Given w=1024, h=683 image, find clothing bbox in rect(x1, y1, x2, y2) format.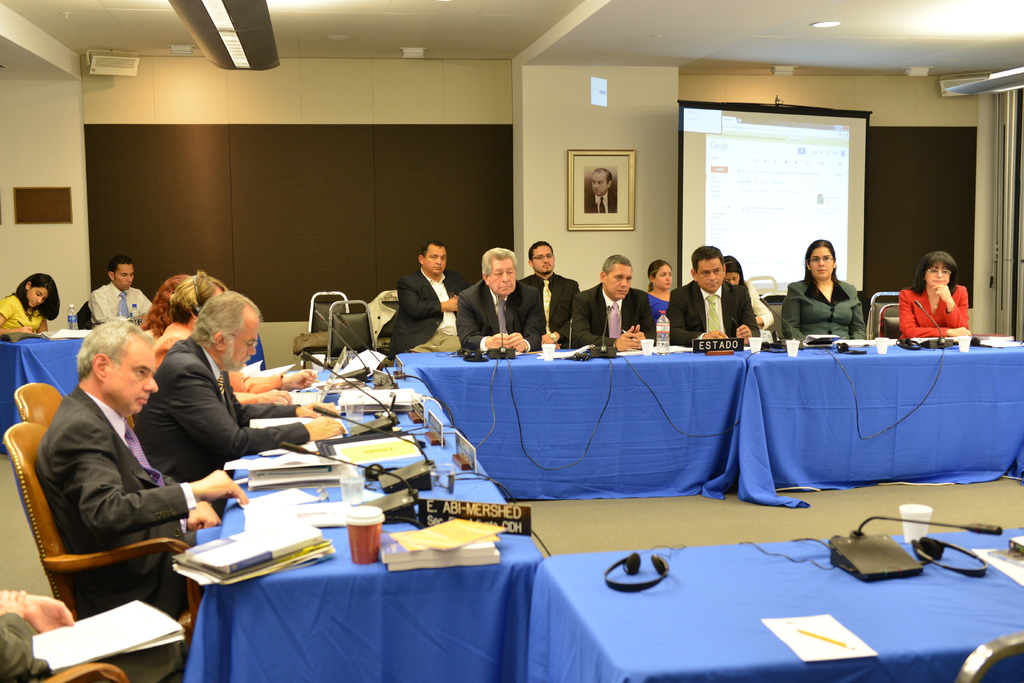
rect(573, 283, 665, 353).
